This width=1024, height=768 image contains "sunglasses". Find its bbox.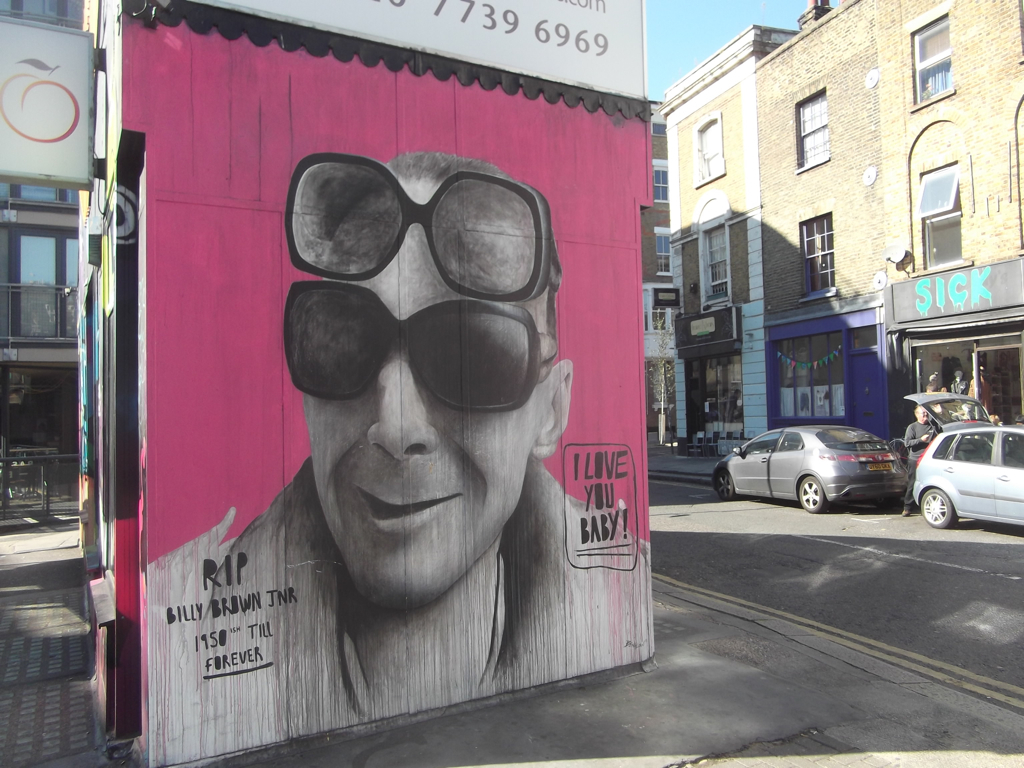
bbox(283, 152, 565, 303).
